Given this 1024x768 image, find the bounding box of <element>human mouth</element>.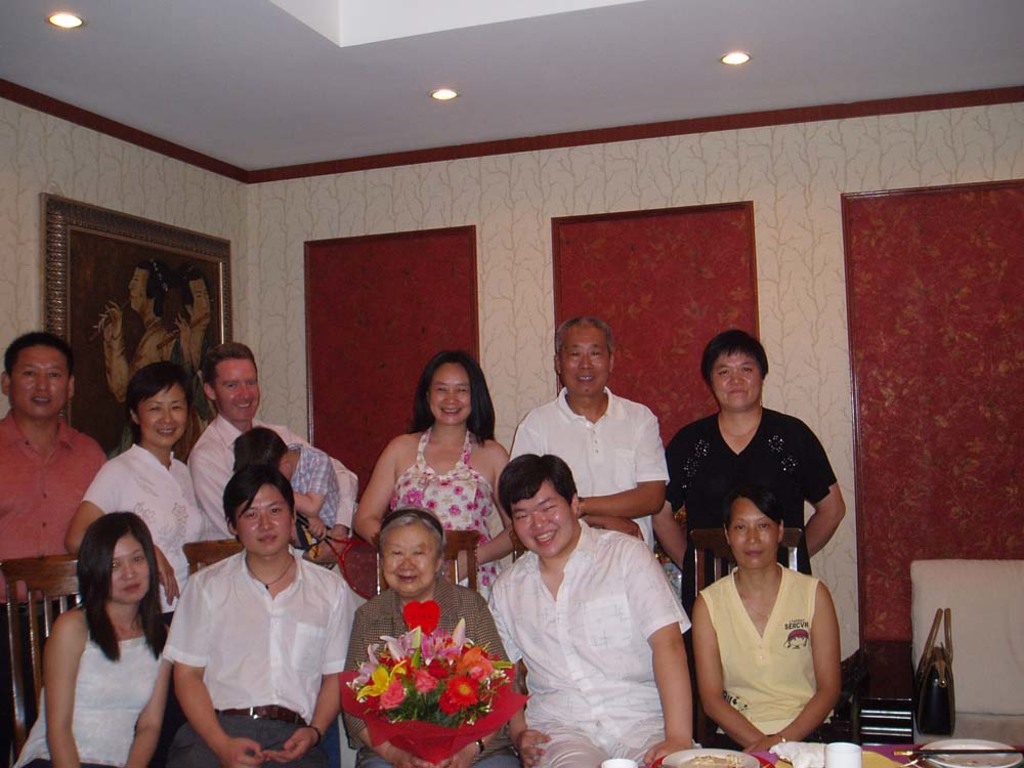
(x1=231, y1=397, x2=252, y2=411).
